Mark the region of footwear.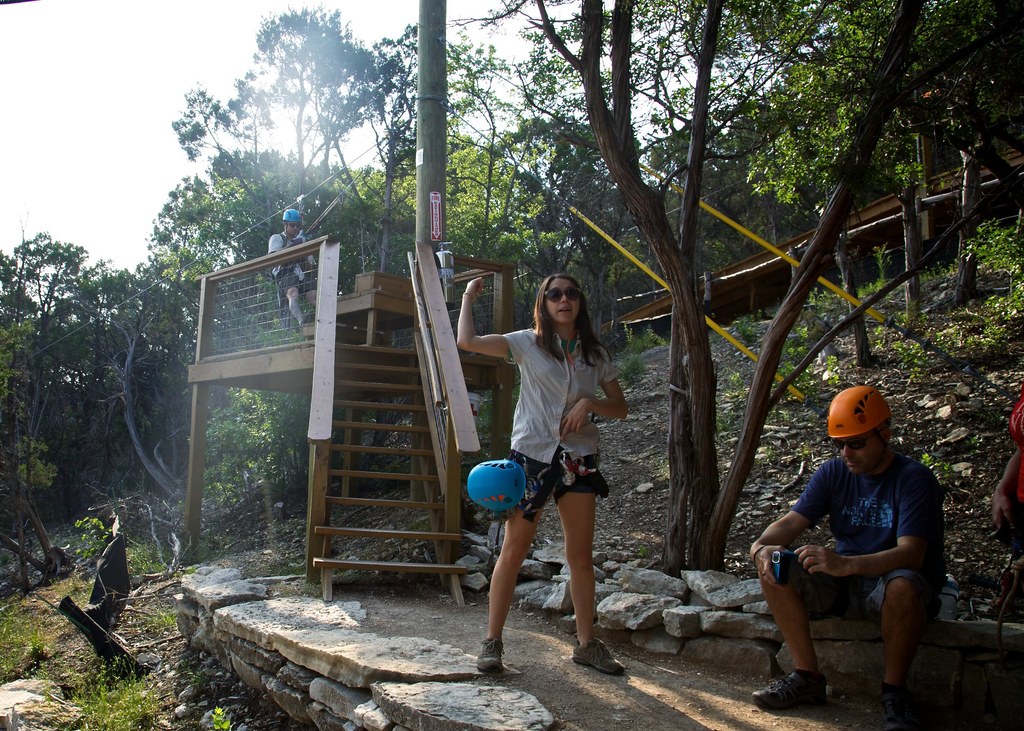
Region: select_region(749, 671, 837, 709).
